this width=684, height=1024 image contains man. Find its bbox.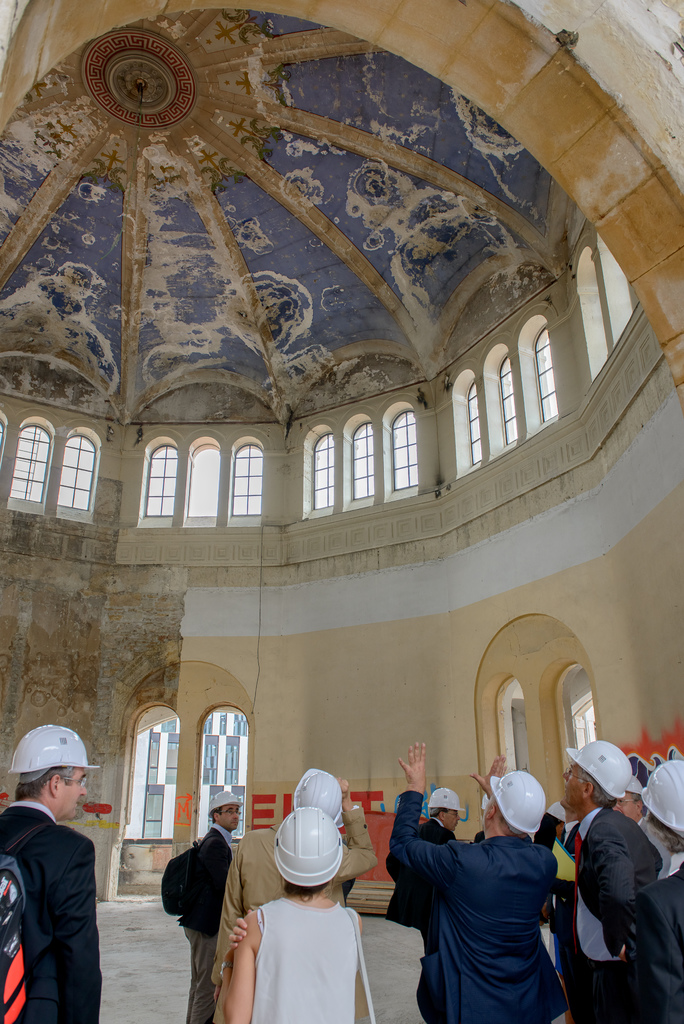
x1=154 y1=788 x2=247 y2=1023.
